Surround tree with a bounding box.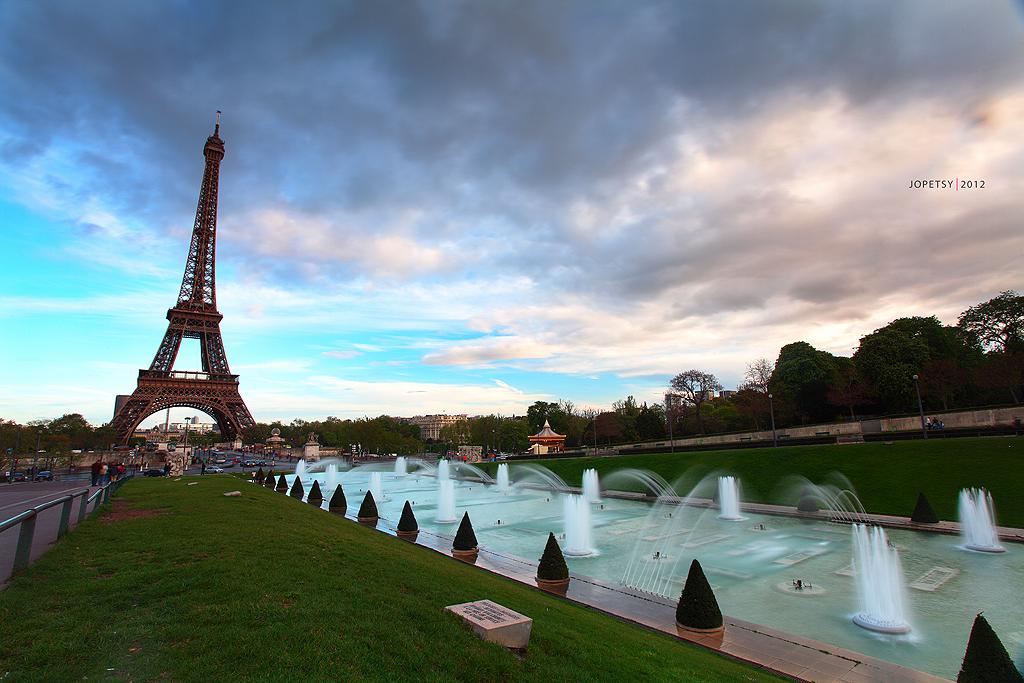
locate(758, 336, 846, 431).
